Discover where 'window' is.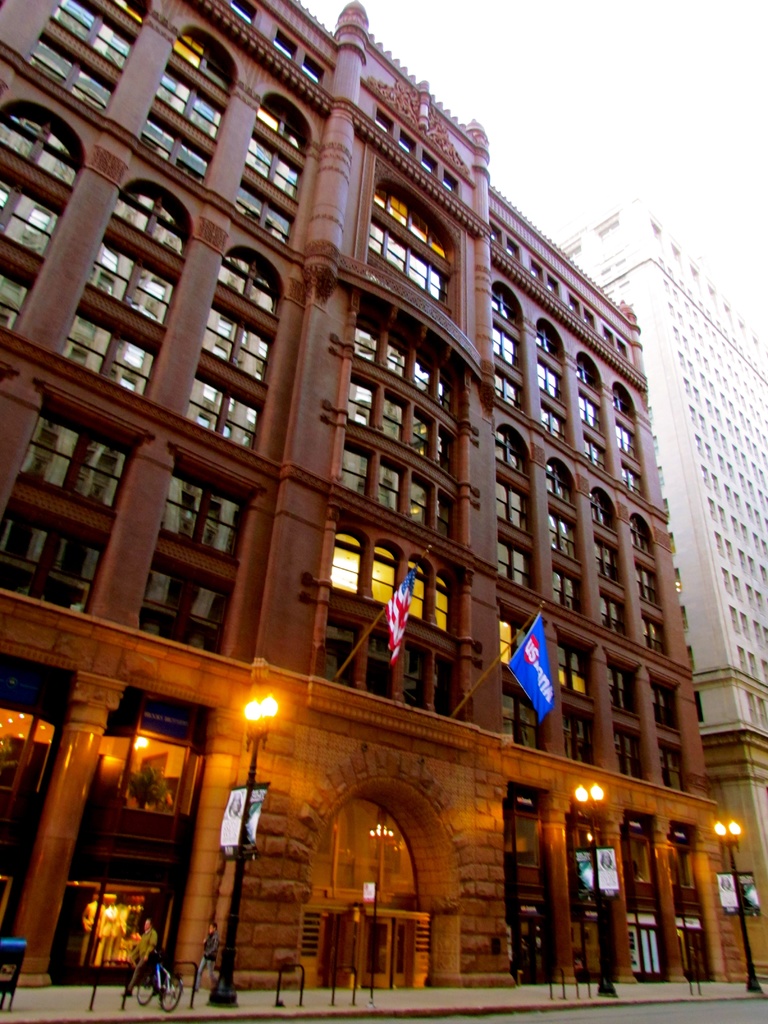
Discovered at box=[539, 321, 560, 357].
